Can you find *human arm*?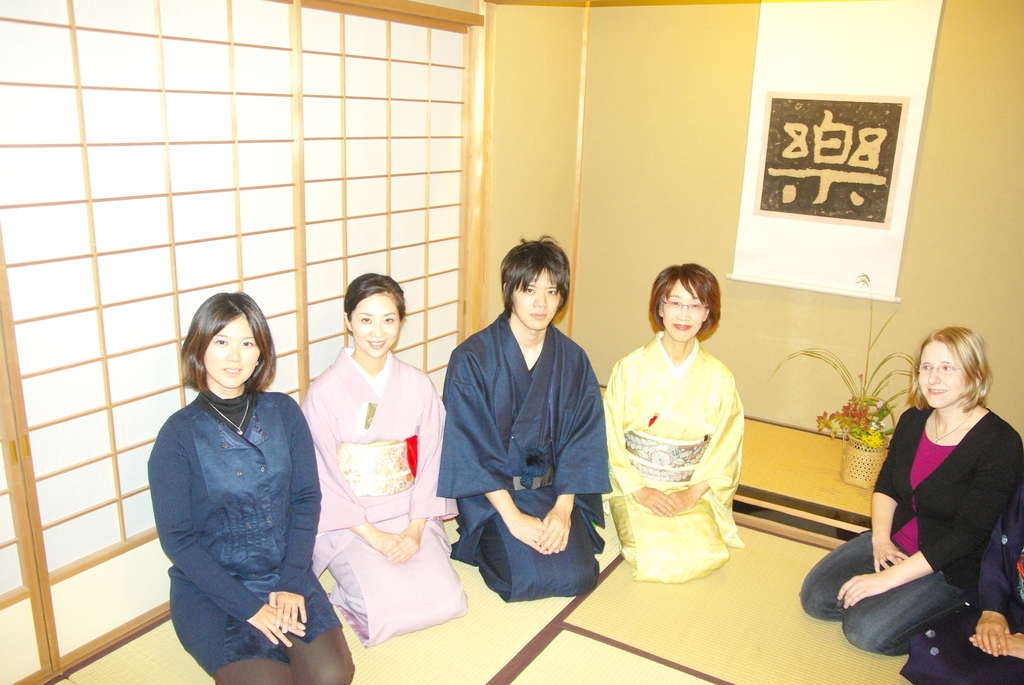
Yes, bounding box: x1=156, y1=425, x2=316, y2=650.
